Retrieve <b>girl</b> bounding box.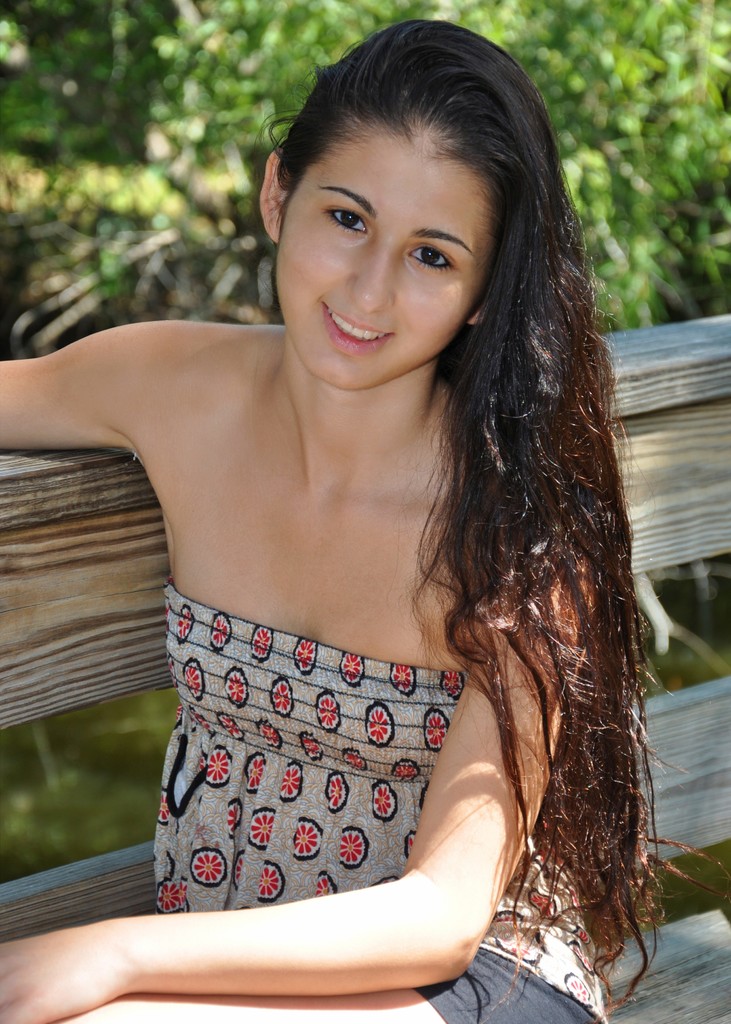
Bounding box: box=[0, 20, 728, 1023].
